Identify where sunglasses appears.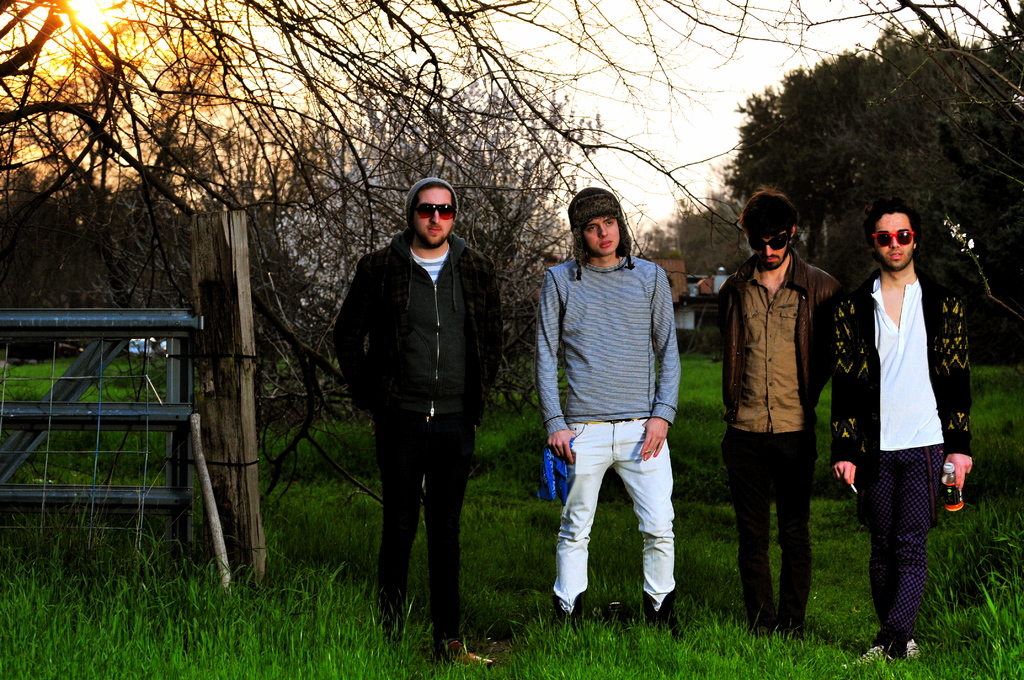
Appears at locate(414, 202, 454, 220).
